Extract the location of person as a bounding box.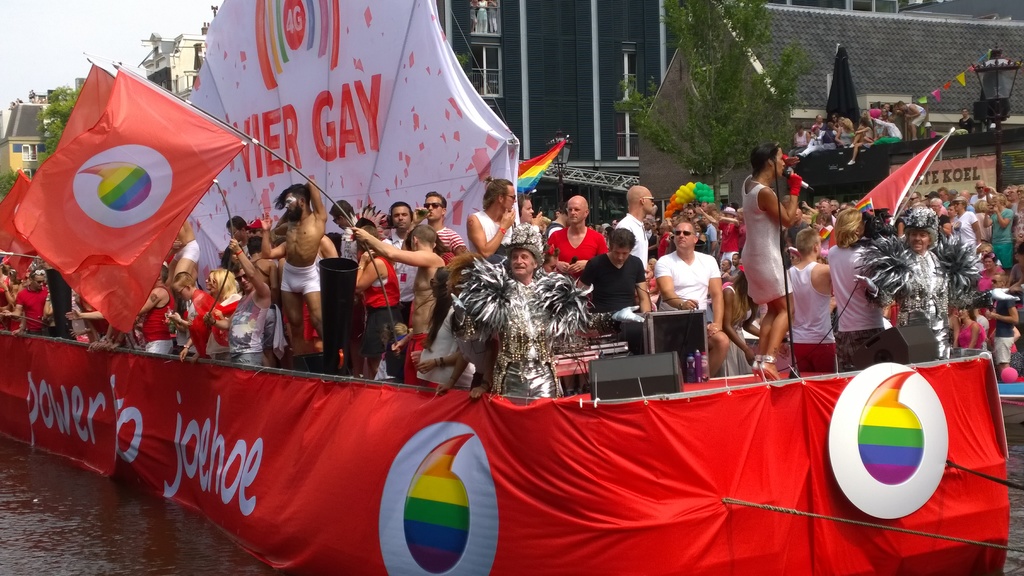
[741, 144, 801, 384].
